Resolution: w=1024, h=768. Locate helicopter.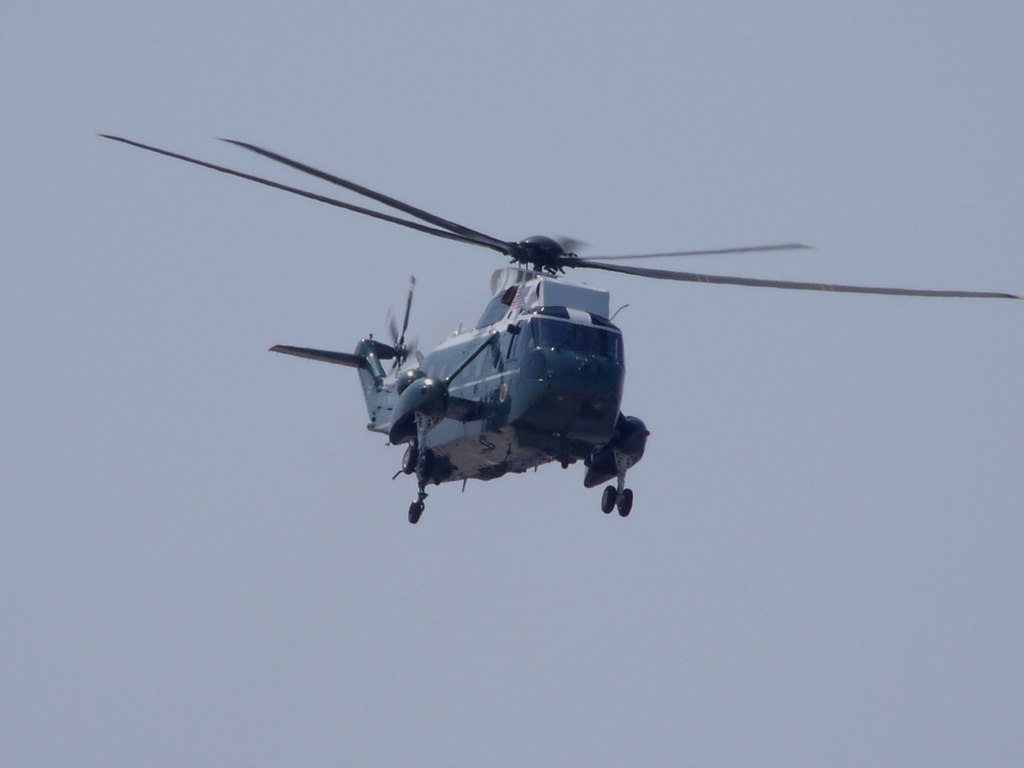
[99, 133, 1023, 526].
